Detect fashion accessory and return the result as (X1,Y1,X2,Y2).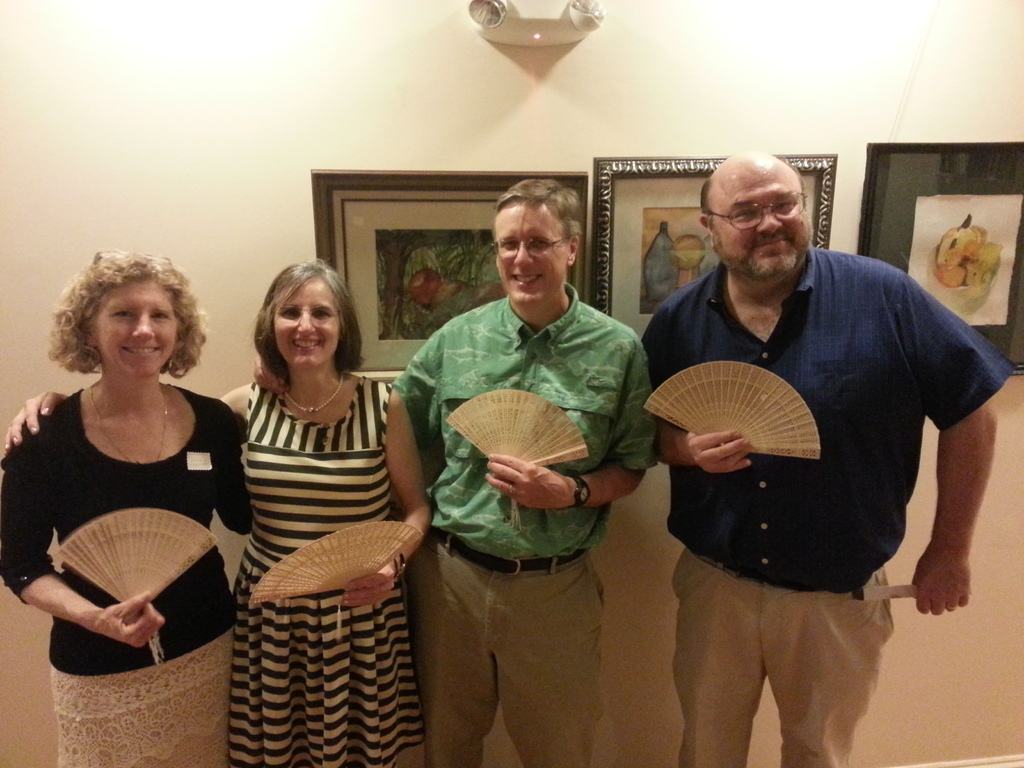
(437,534,588,574).
